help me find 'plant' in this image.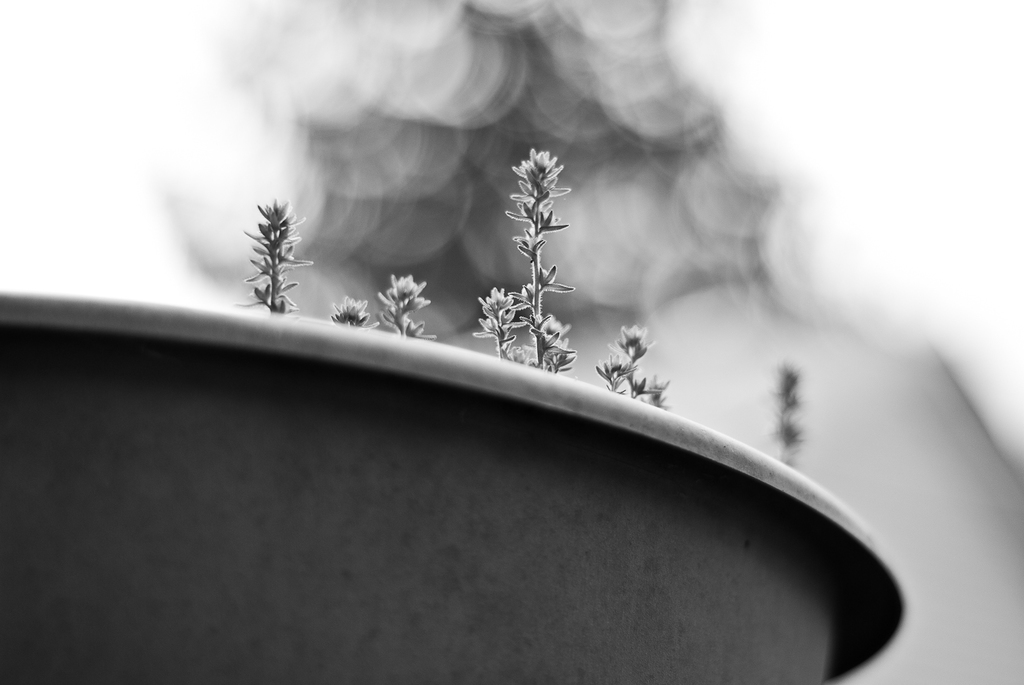
Found it: [498,148,579,373].
